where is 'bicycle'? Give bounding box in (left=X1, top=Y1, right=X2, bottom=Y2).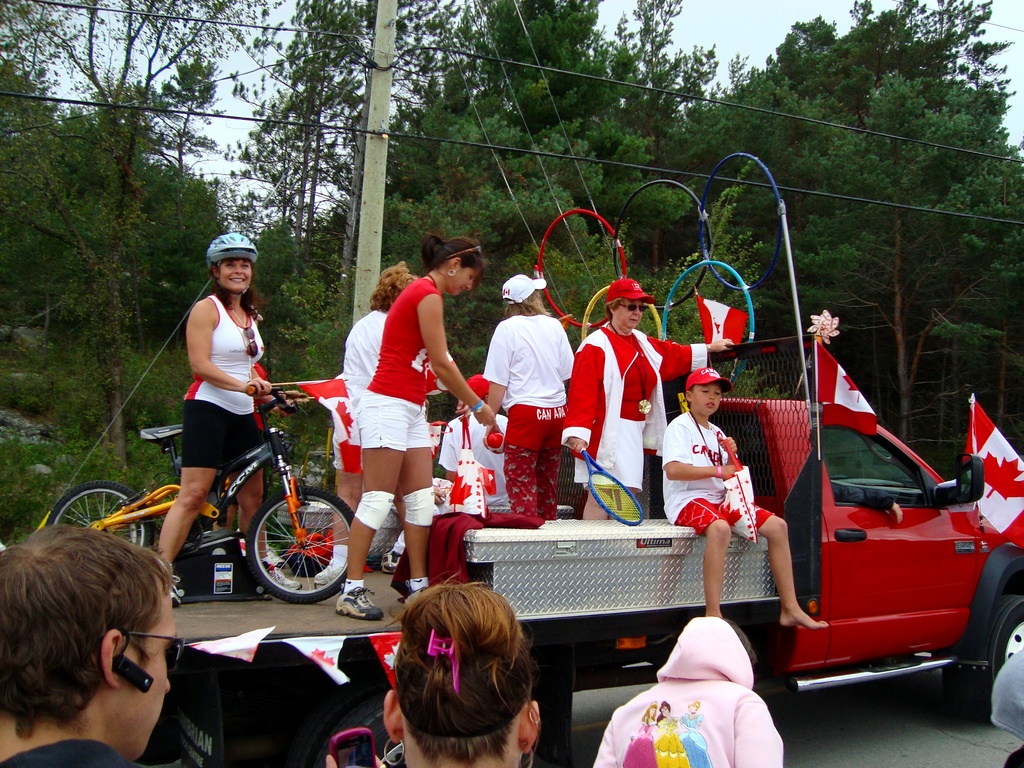
(left=106, top=403, right=345, bottom=614).
